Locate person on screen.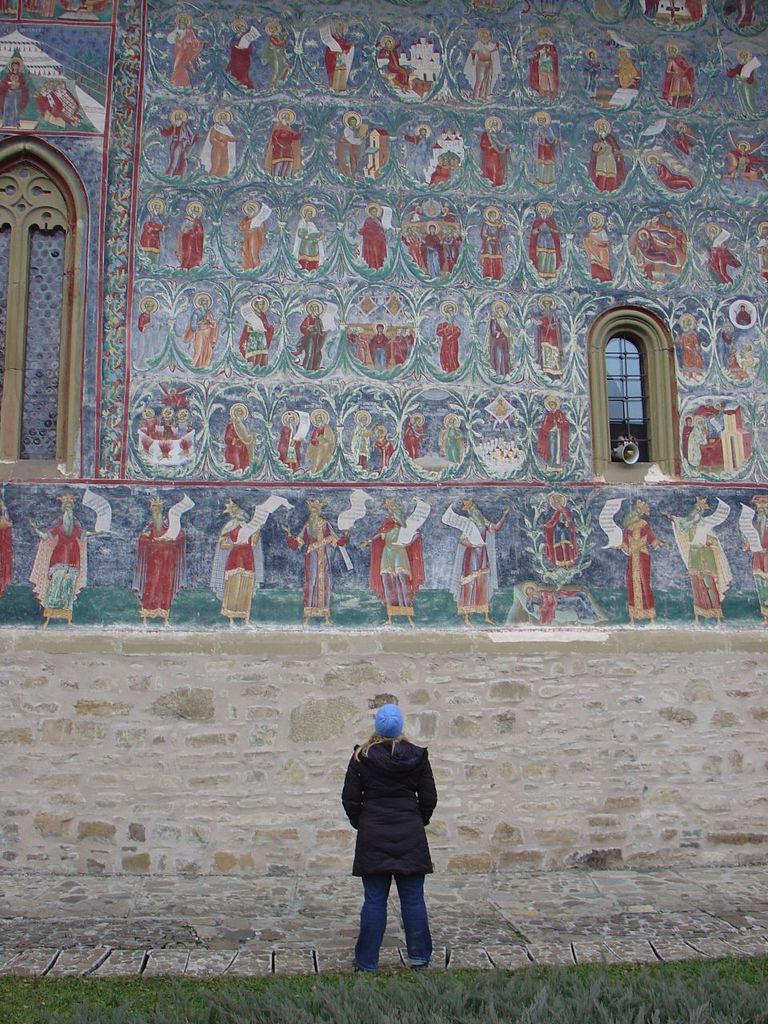
On screen at select_region(134, 491, 179, 627).
